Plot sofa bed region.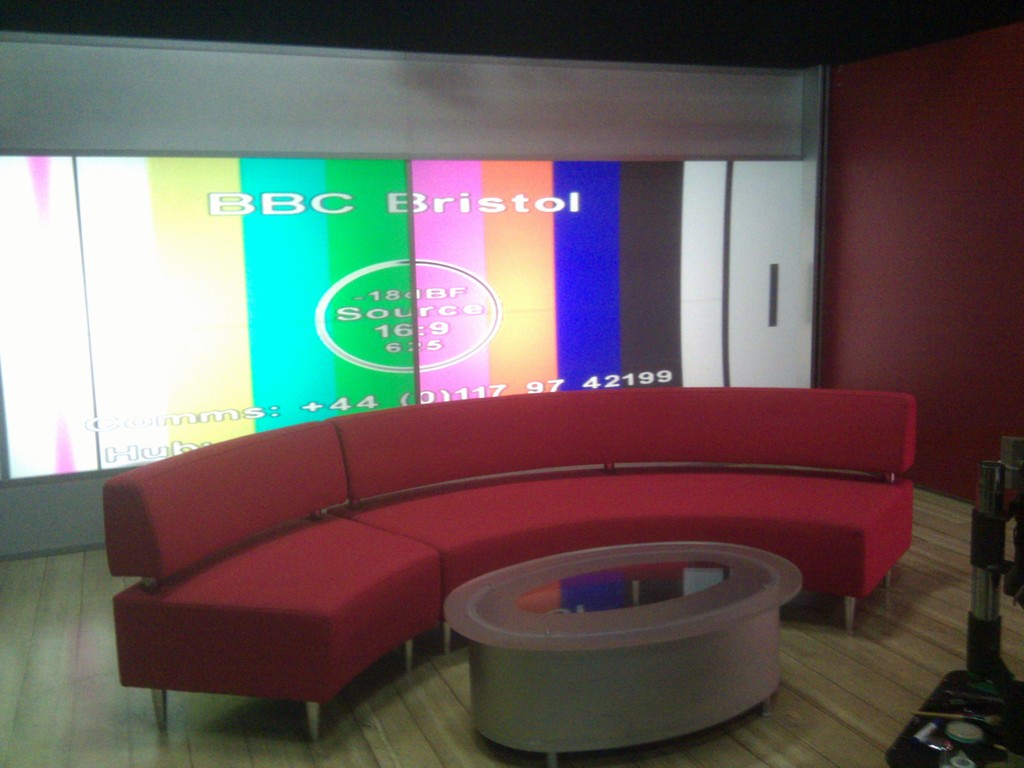
Plotted at 108 388 907 740.
